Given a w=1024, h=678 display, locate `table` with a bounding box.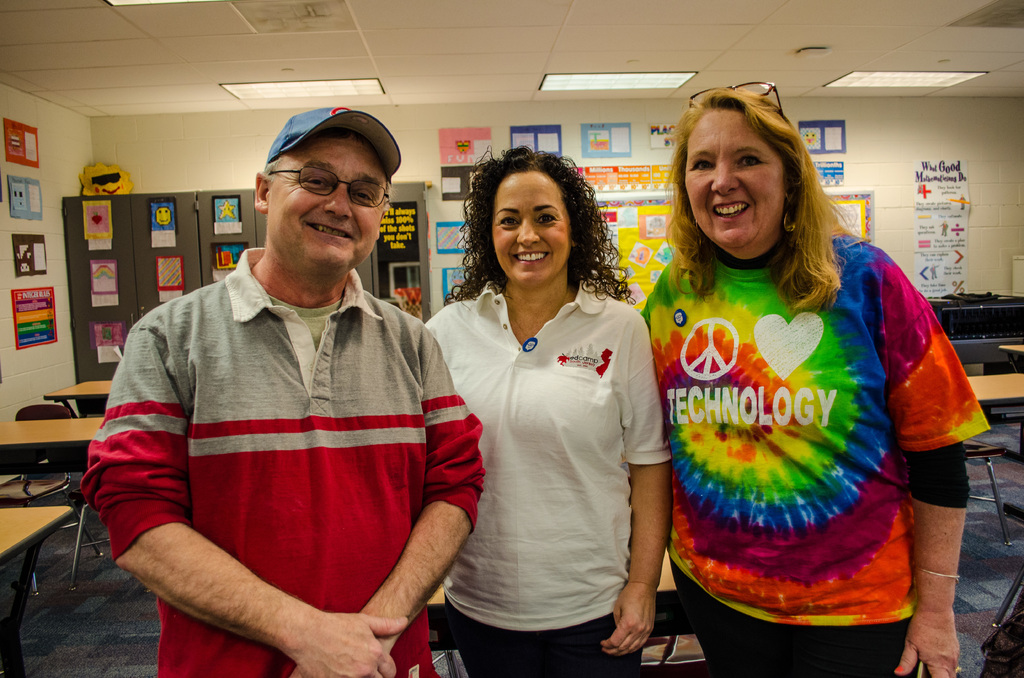
Located: locate(1001, 346, 1023, 369).
